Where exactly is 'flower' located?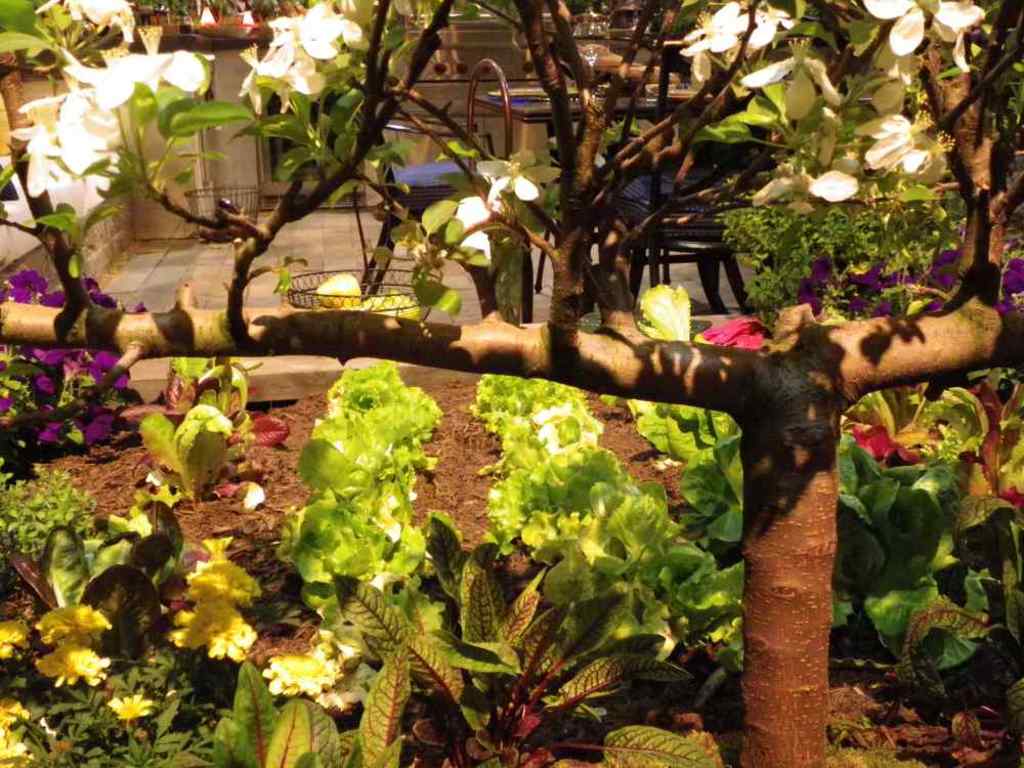
Its bounding box is (36,604,113,650).
